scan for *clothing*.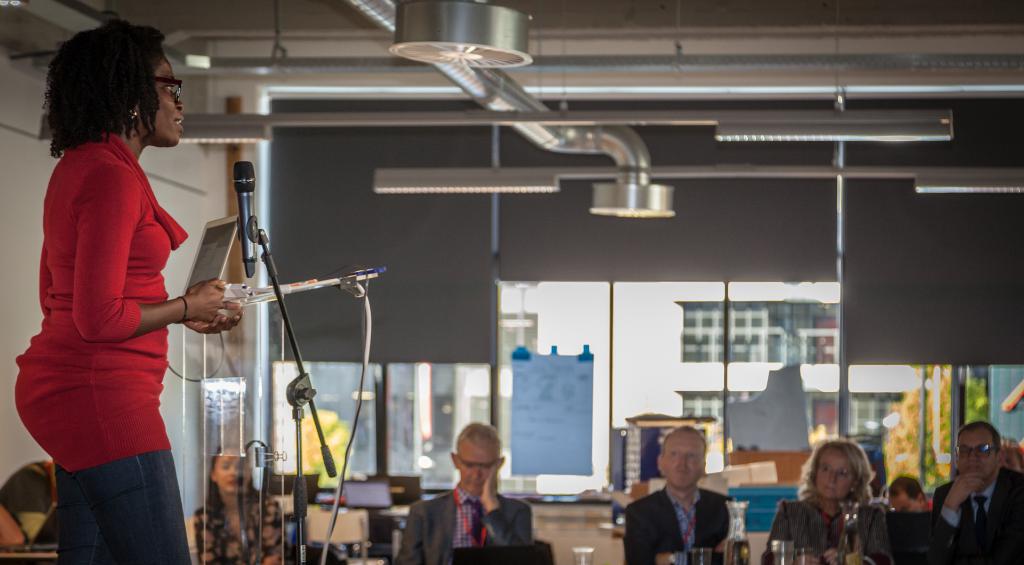
Scan result: 31:93:202:530.
